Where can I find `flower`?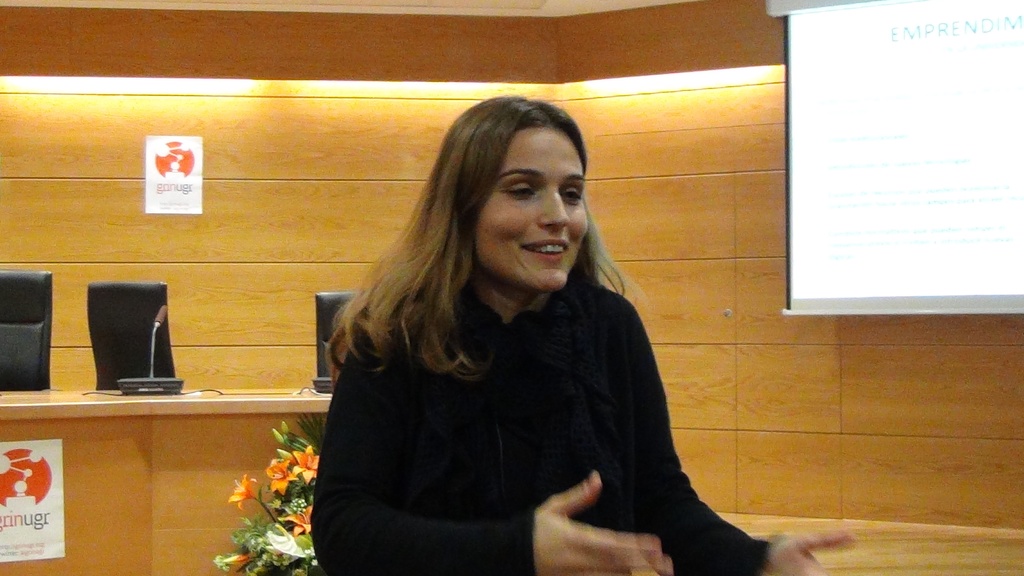
You can find it at pyautogui.locateOnScreen(290, 440, 321, 483).
